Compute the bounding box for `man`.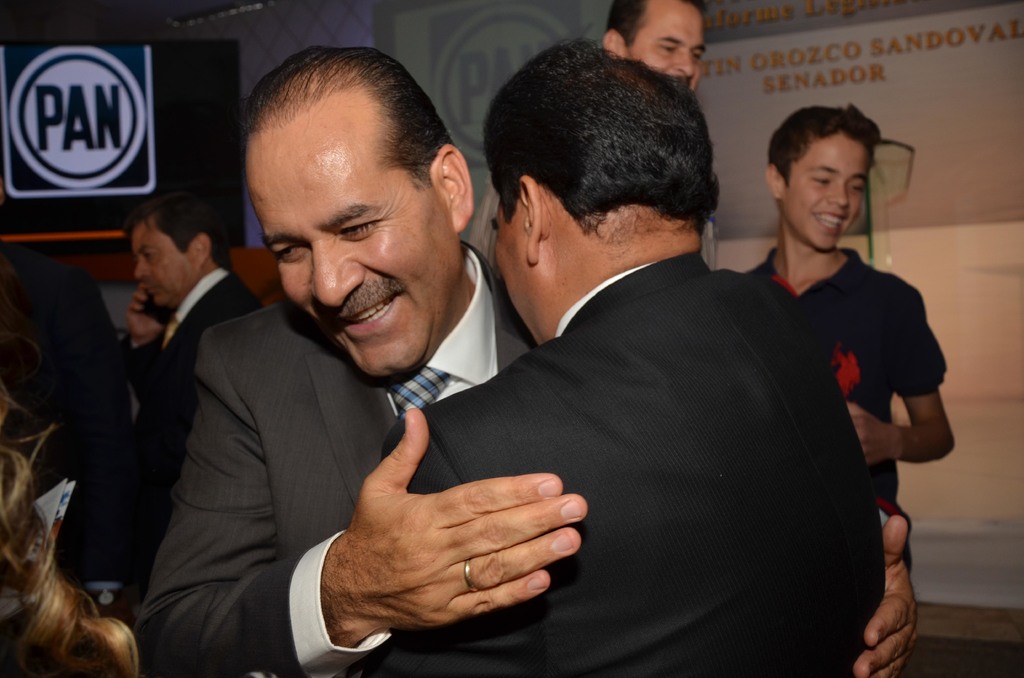
132,45,933,677.
